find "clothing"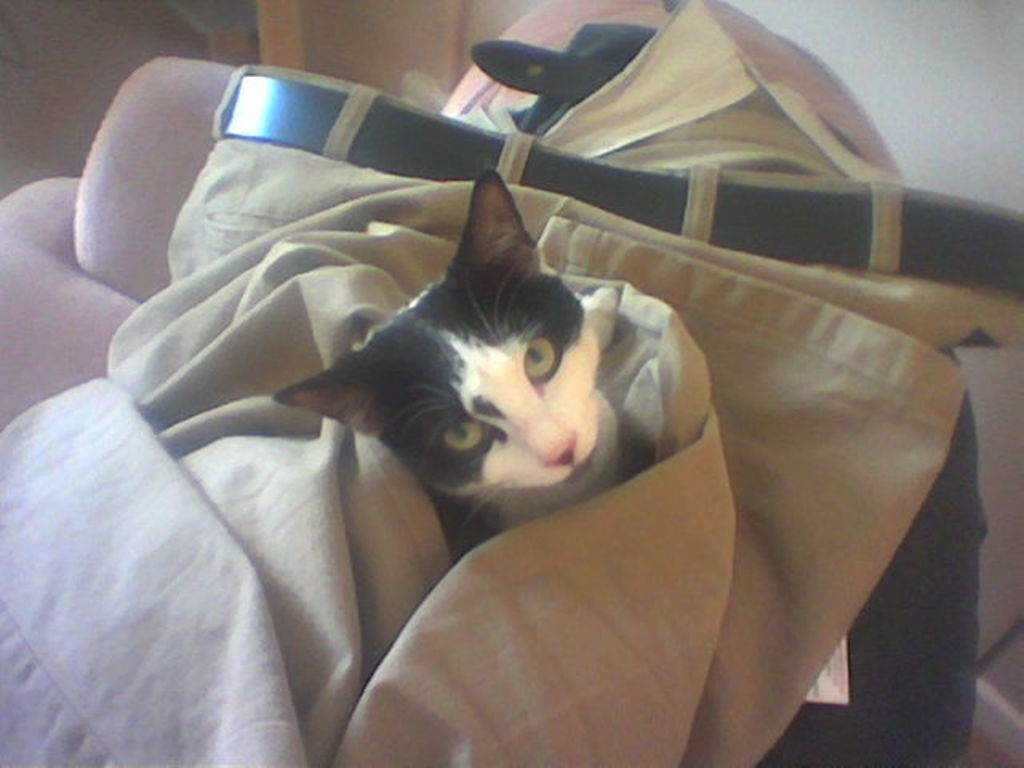
pyautogui.locateOnScreen(3, 62, 990, 765)
